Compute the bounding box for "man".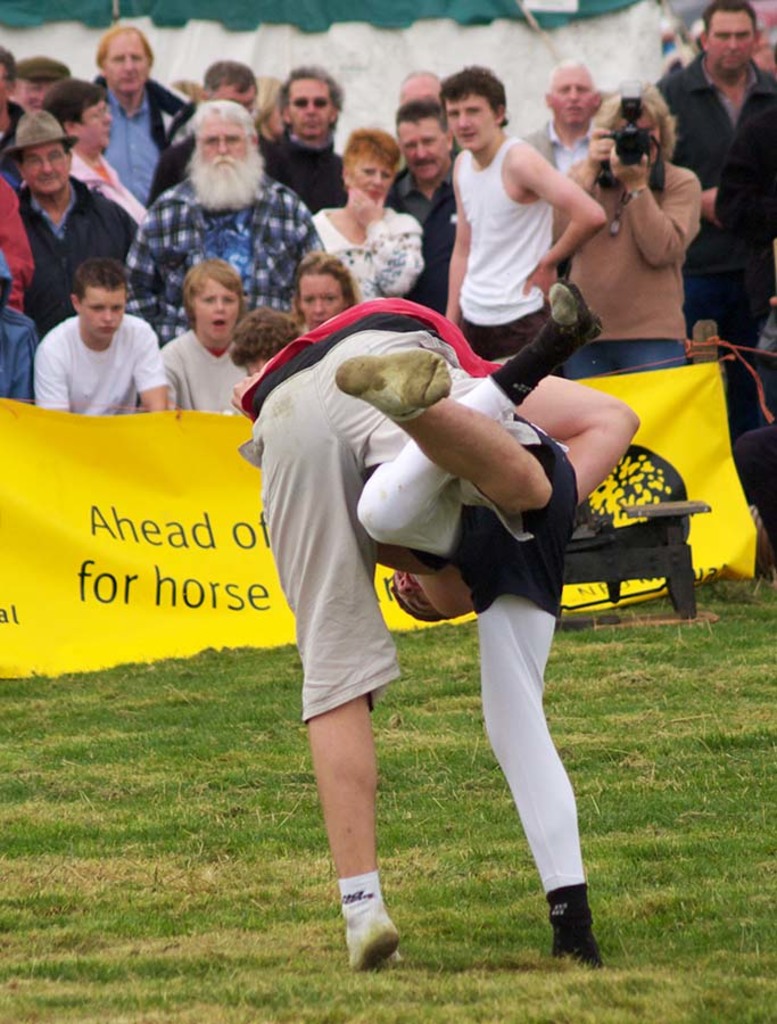
[x1=115, y1=97, x2=326, y2=361].
